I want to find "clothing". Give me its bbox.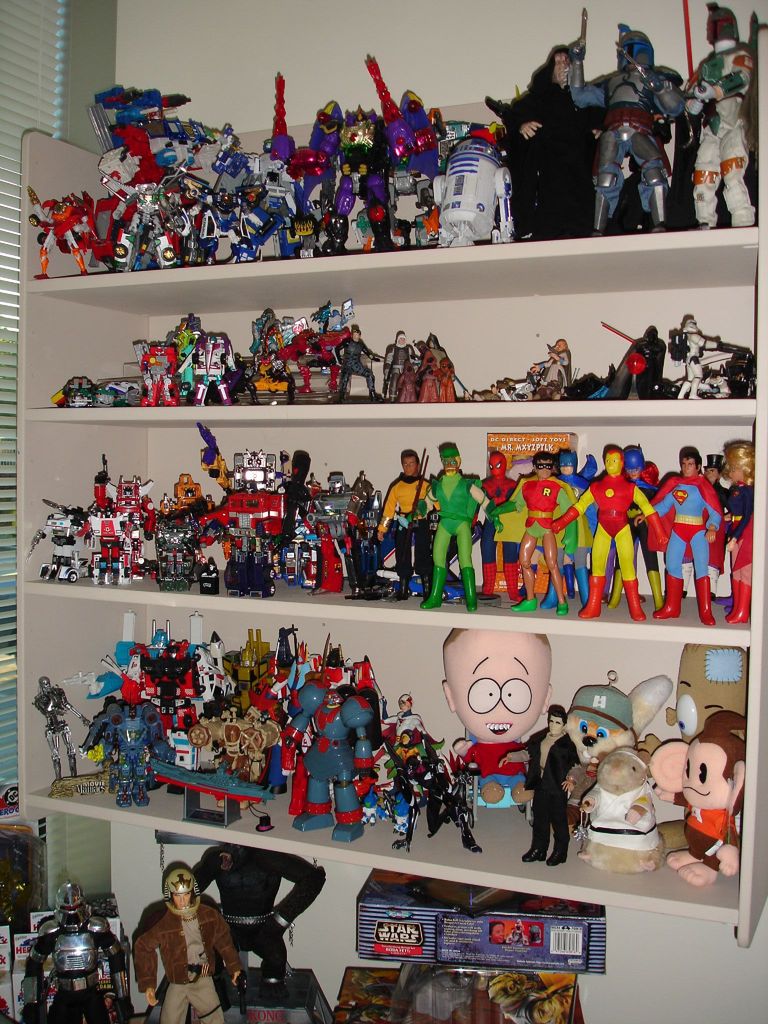
Rect(192, 845, 325, 976).
